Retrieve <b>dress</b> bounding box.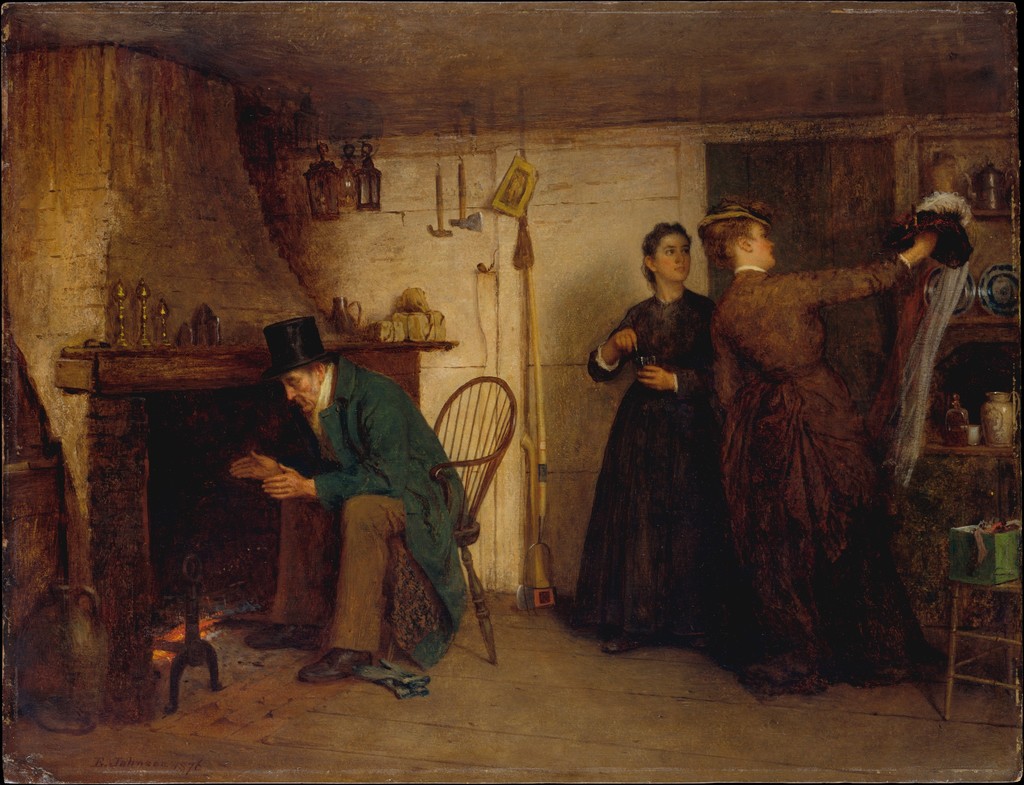
Bounding box: left=711, top=260, right=918, bottom=706.
